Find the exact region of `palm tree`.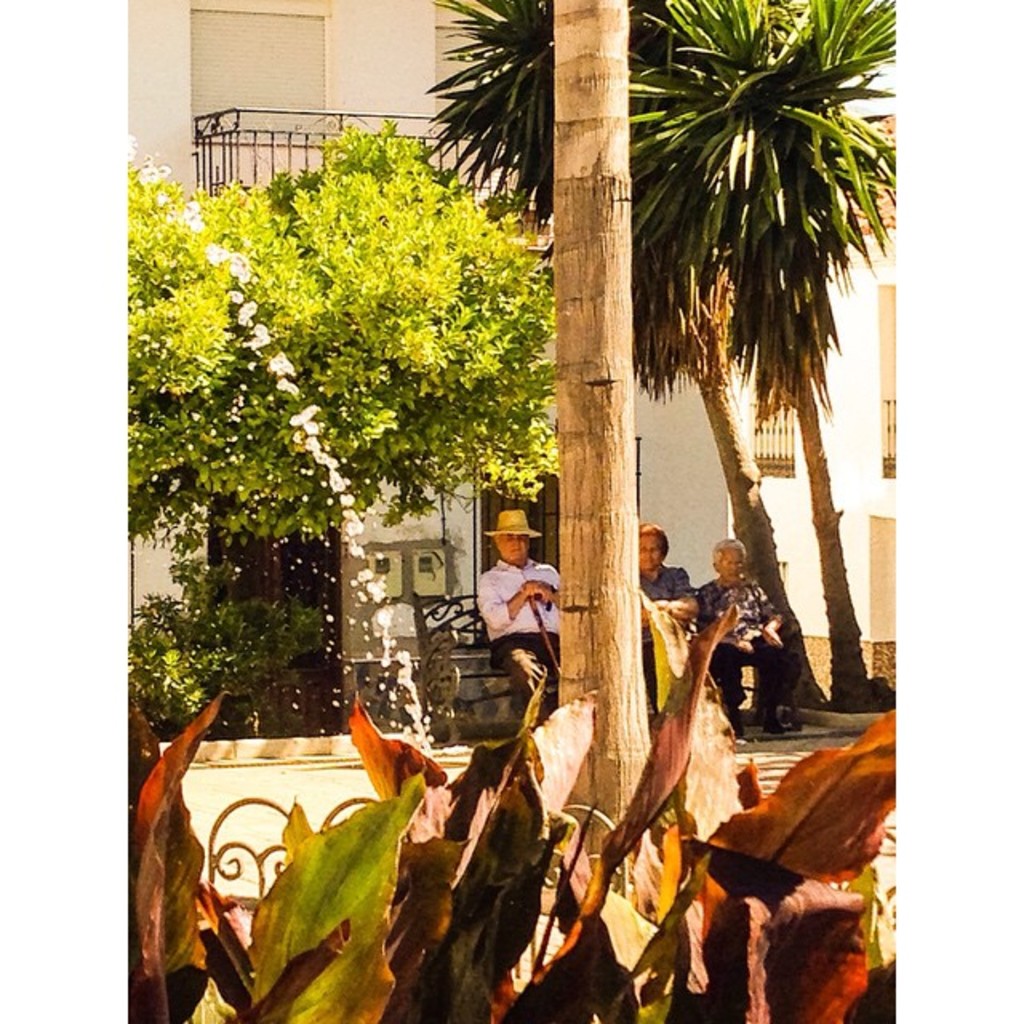
Exact region: <box>413,0,896,712</box>.
